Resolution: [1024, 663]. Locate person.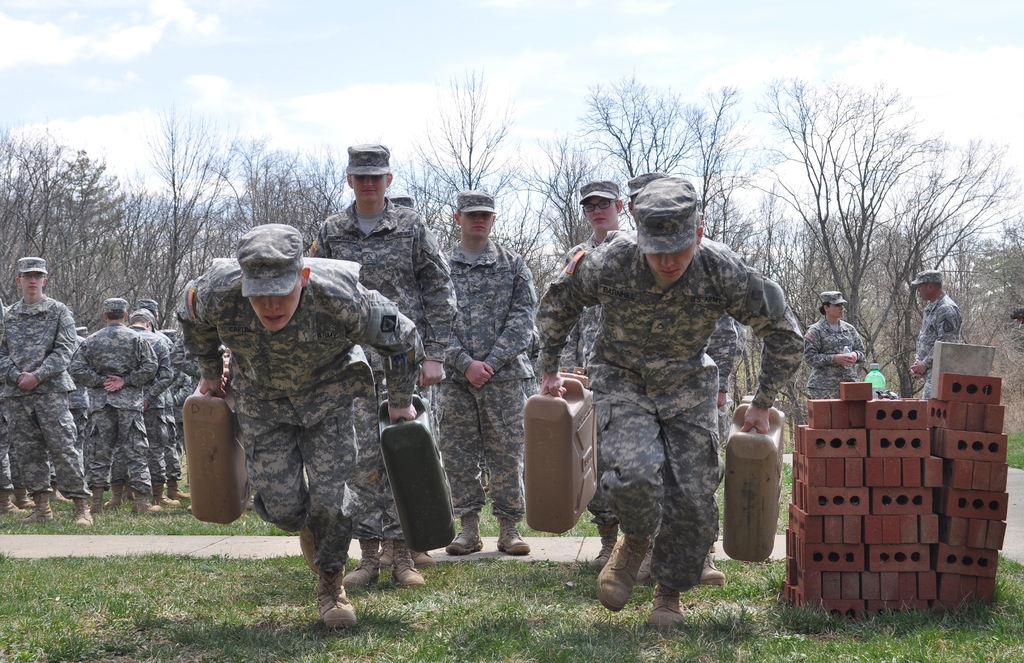
bbox=(0, 257, 82, 531).
